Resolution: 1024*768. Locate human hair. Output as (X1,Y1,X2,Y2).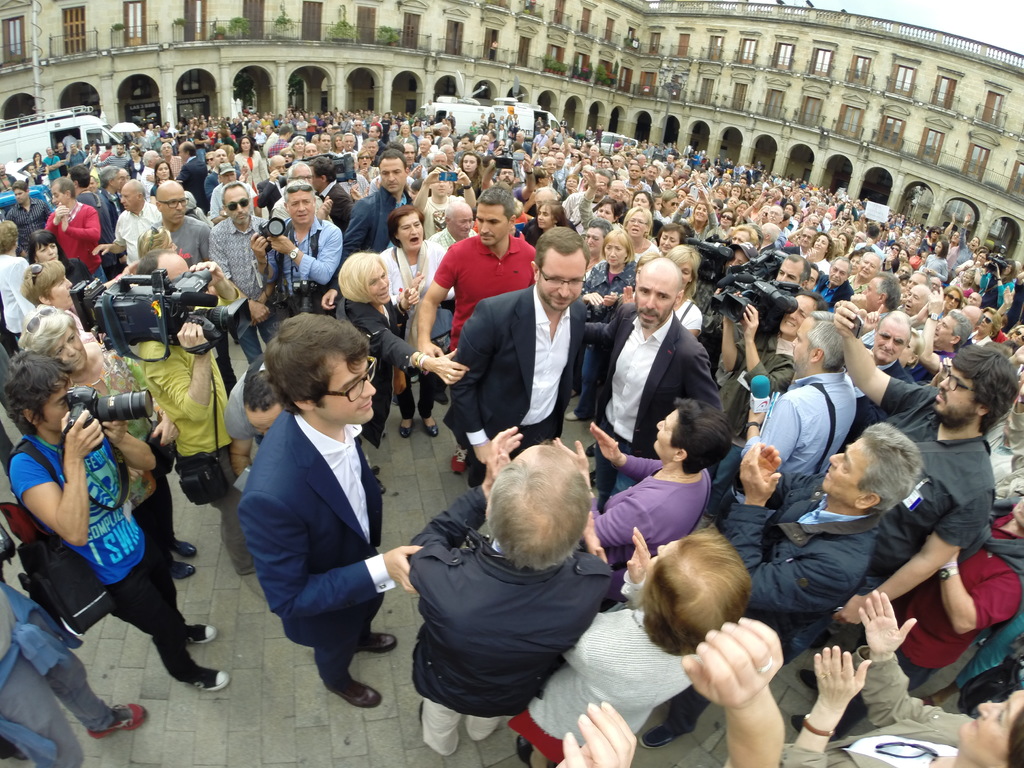
(951,339,1023,433).
